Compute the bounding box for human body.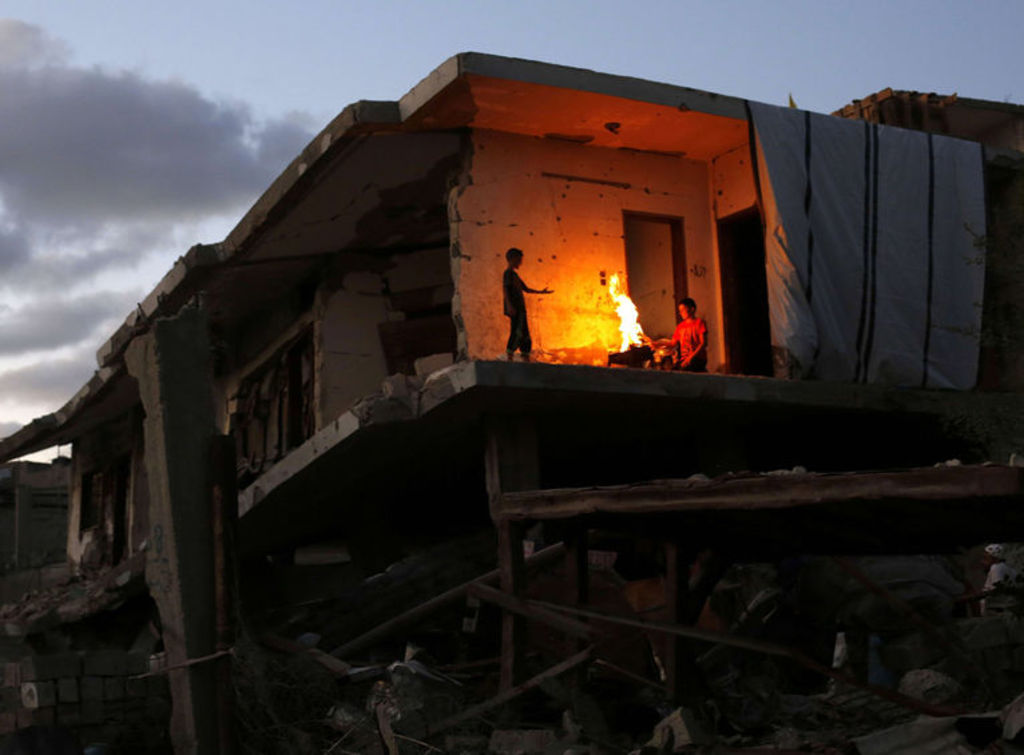
[660, 315, 710, 371].
